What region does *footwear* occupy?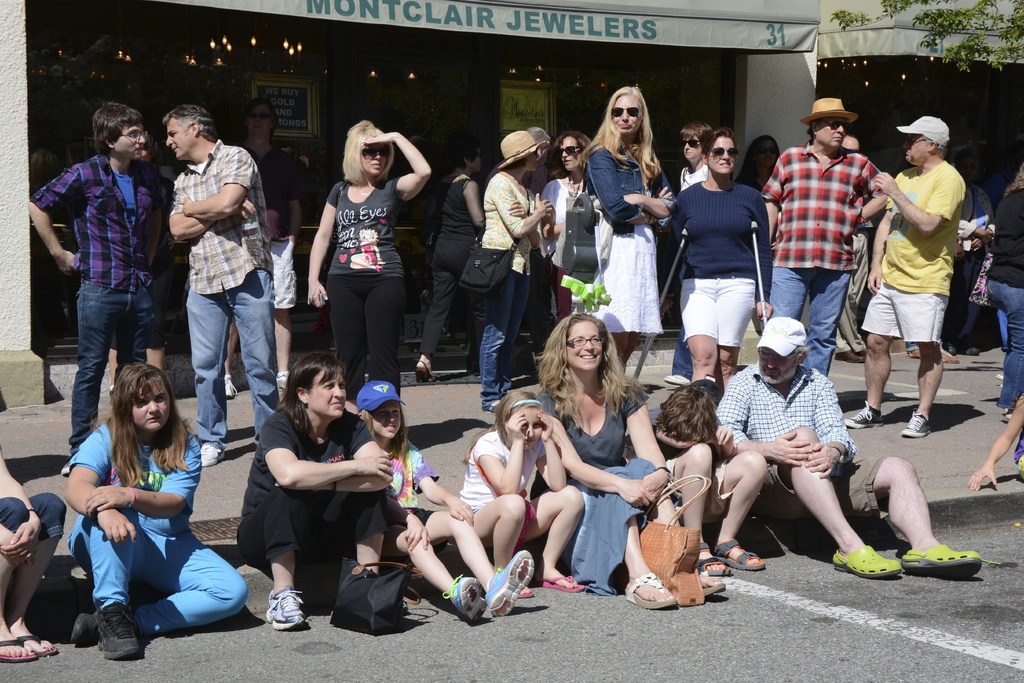
<box>904,535,988,591</box>.
